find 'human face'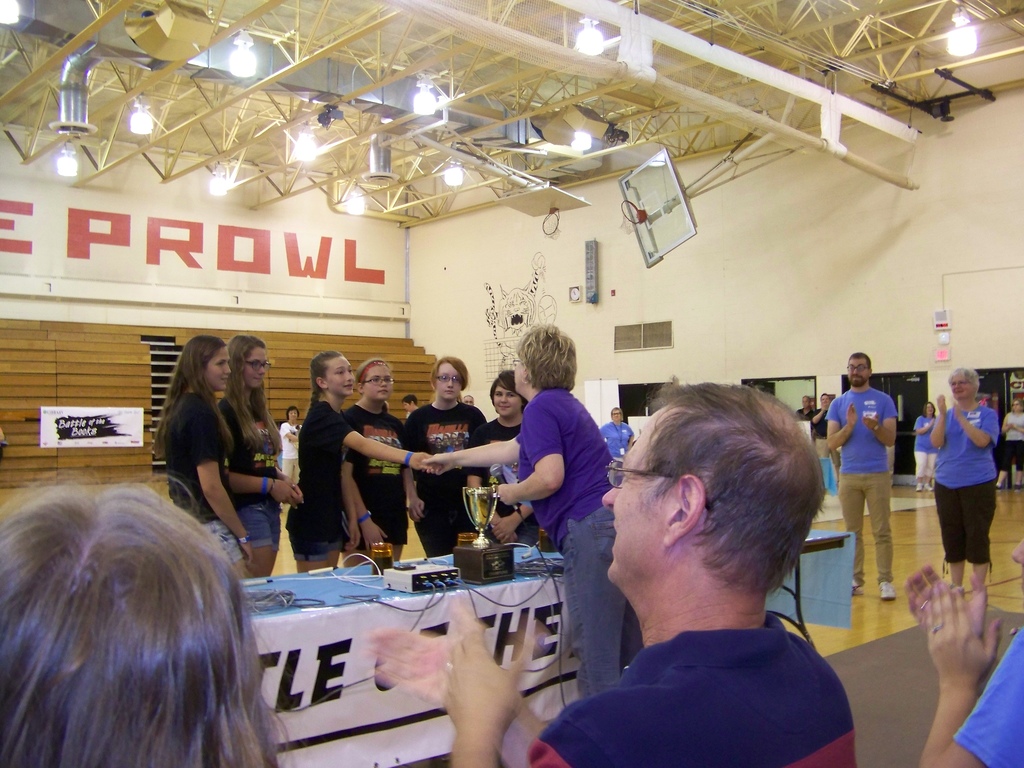
[left=243, top=347, right=263, bottom=387]
